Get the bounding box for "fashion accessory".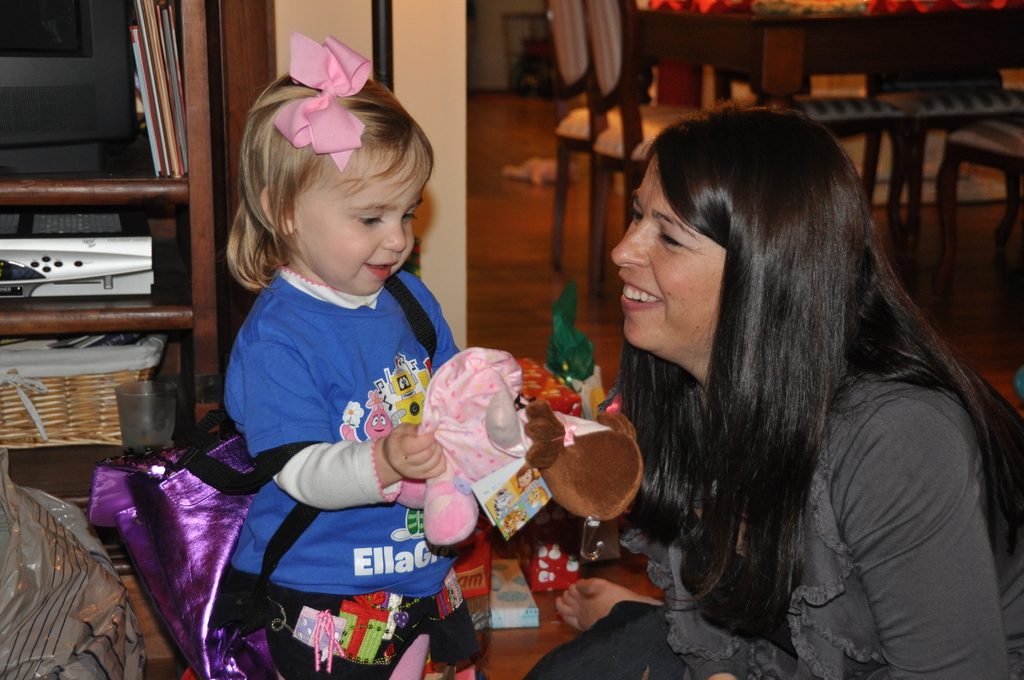
left=271, top=33, right=372, bottom=170.
